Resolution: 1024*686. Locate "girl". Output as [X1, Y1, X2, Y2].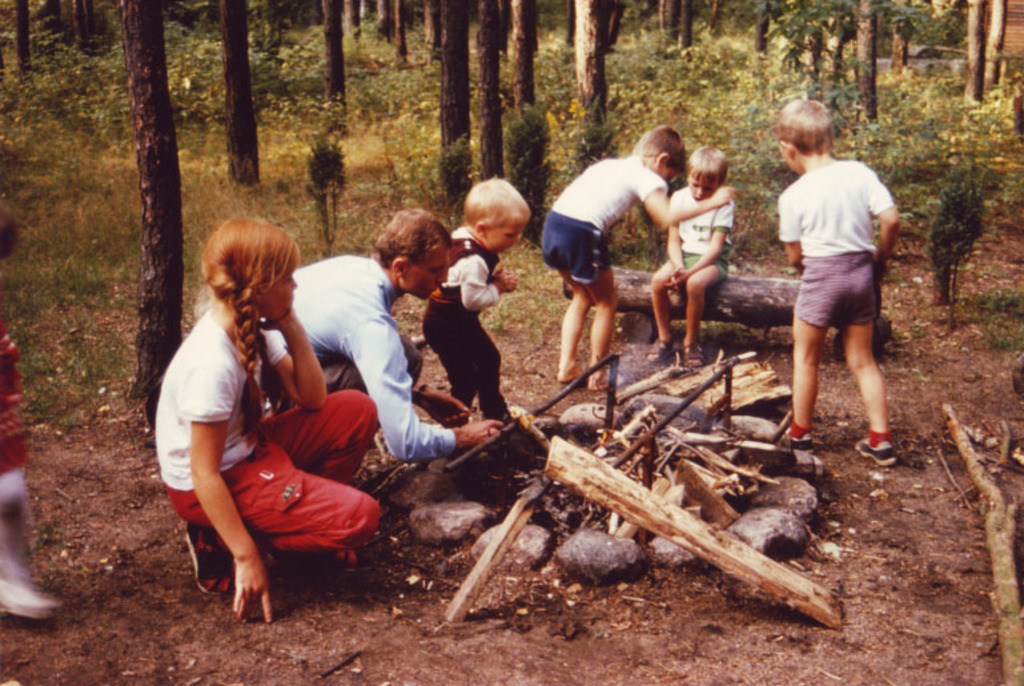
[157, 212, 382, 622].
